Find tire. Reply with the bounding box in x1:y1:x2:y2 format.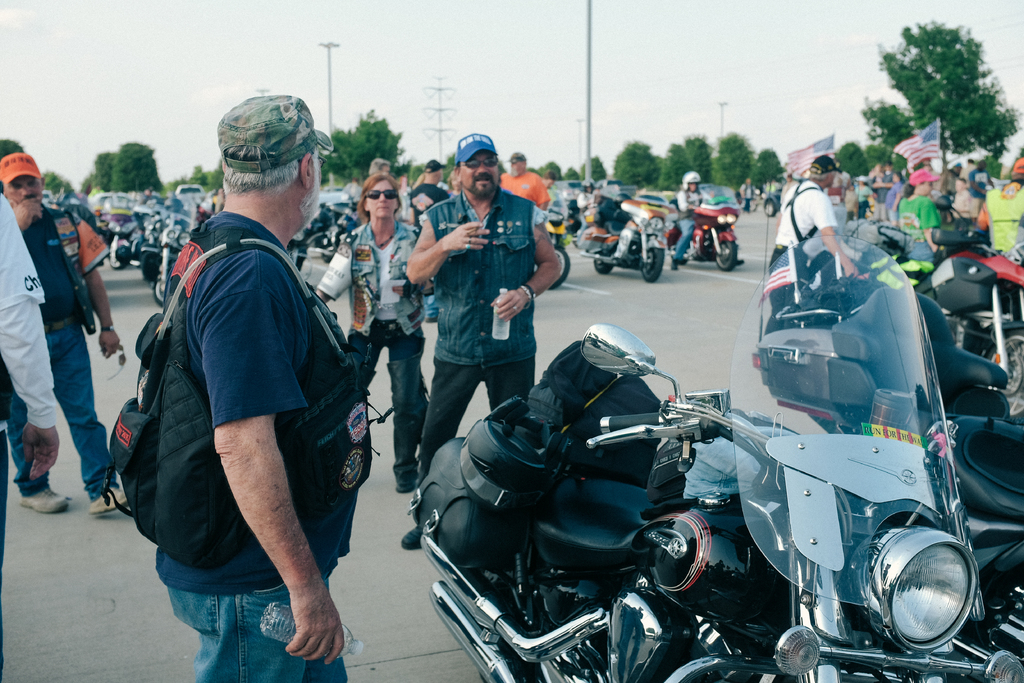
804:413:835:434.
